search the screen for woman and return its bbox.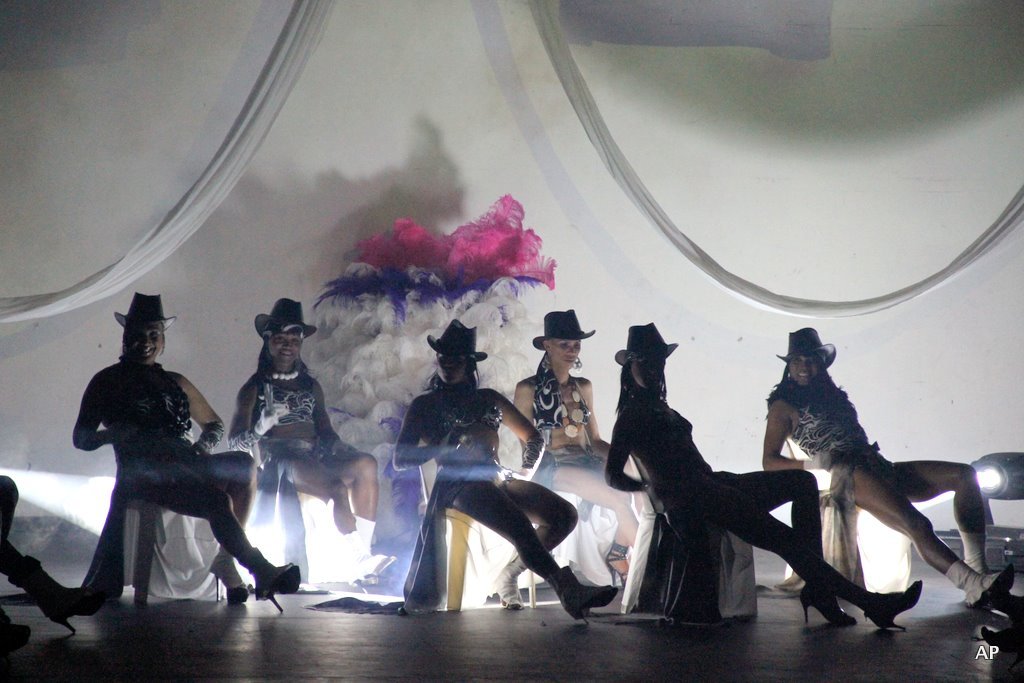
Found: 483,314,632,603.
